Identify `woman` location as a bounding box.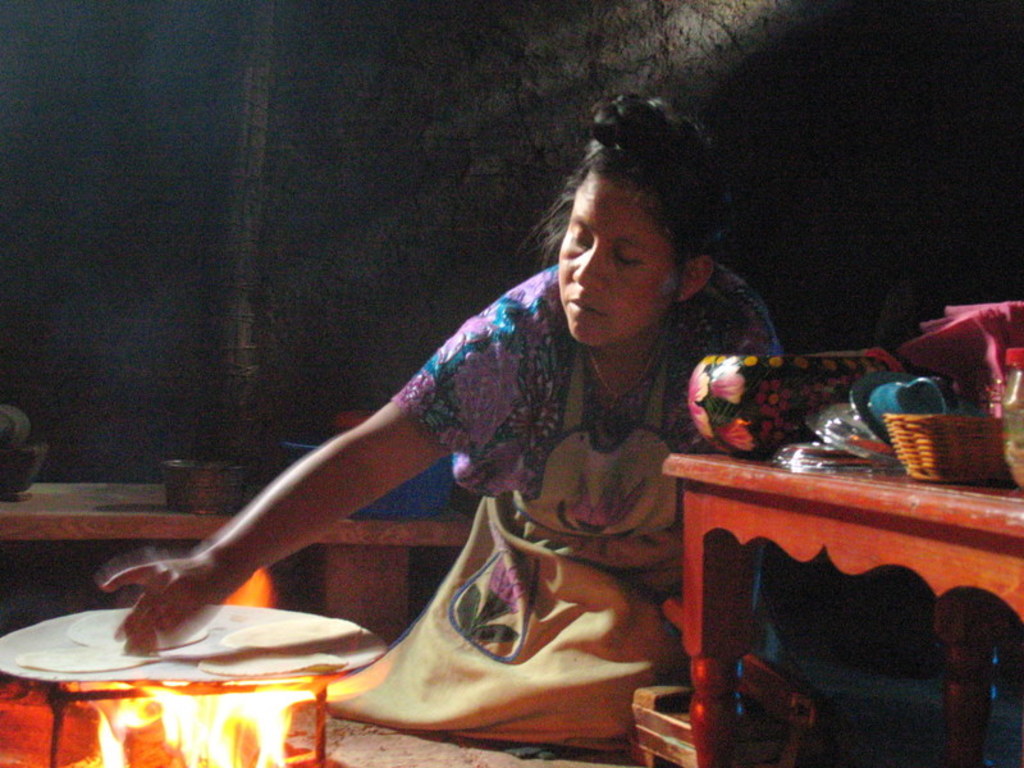
box(166, 132, 750, 736).
